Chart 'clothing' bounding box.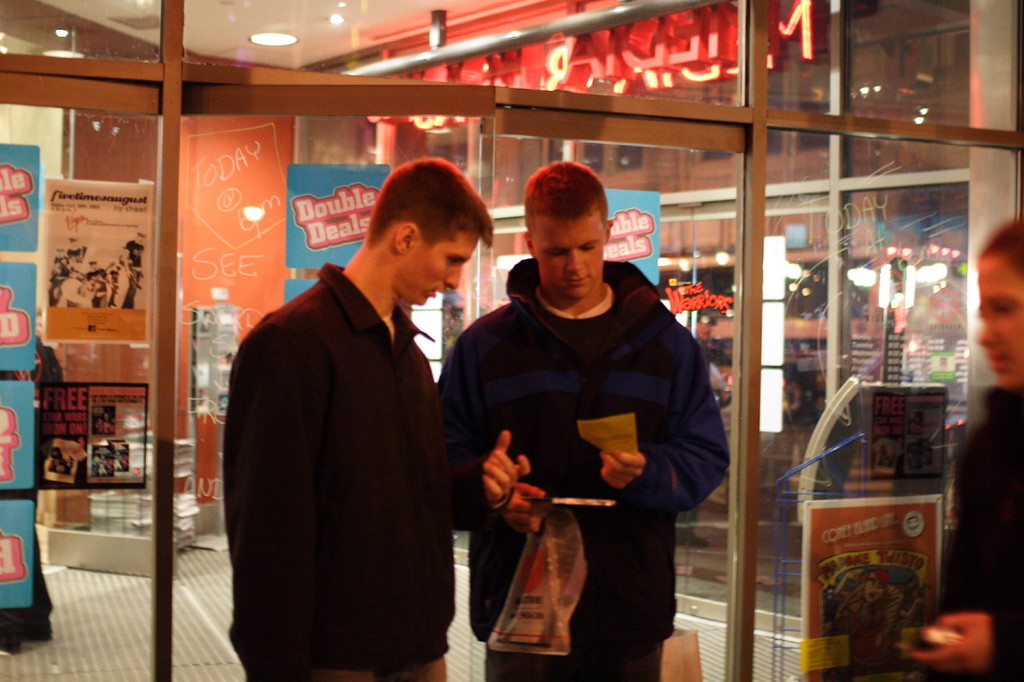
Charted: pyautogui.locateOnScreen(919, 369, 1023, 677).
